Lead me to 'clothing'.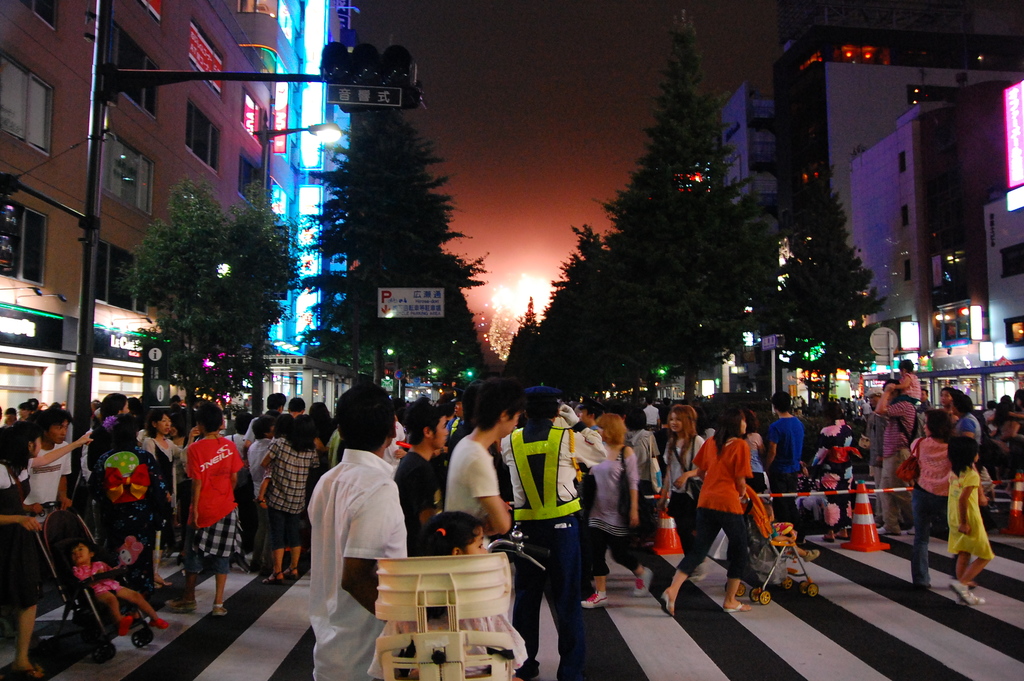
Lead to {"left": 675, "top": 433, "right": 753, "bottom": 580}.
